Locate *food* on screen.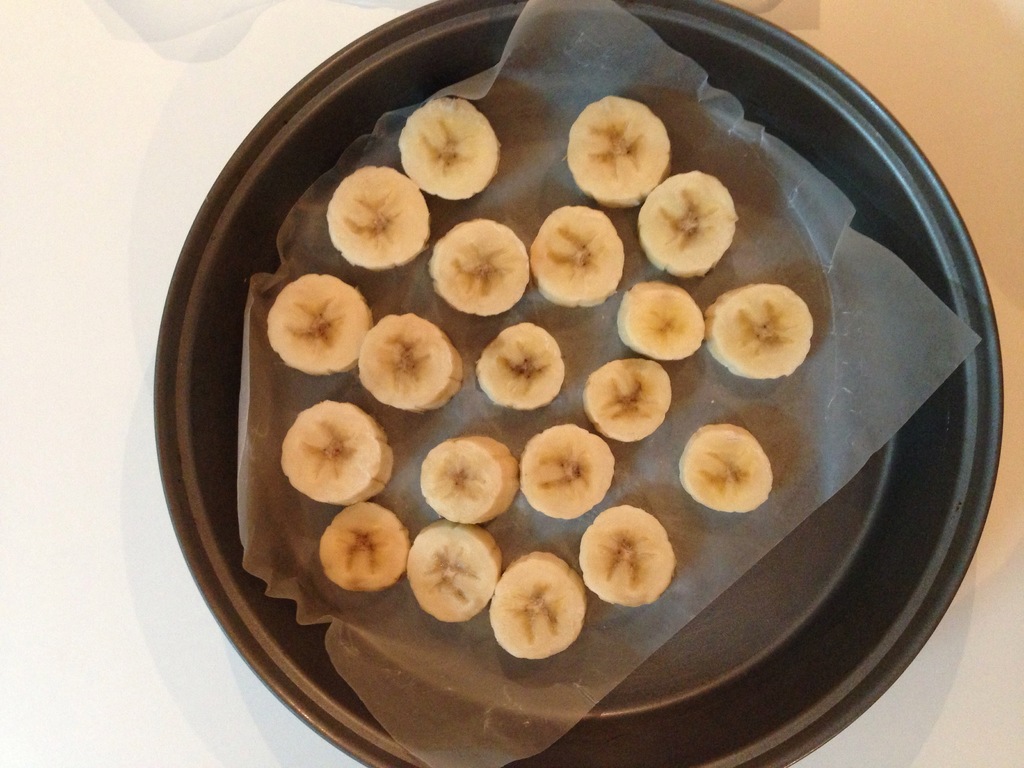
On screen at {"left": 564, "top": 93, "right": 673, "bottom": 208}.
